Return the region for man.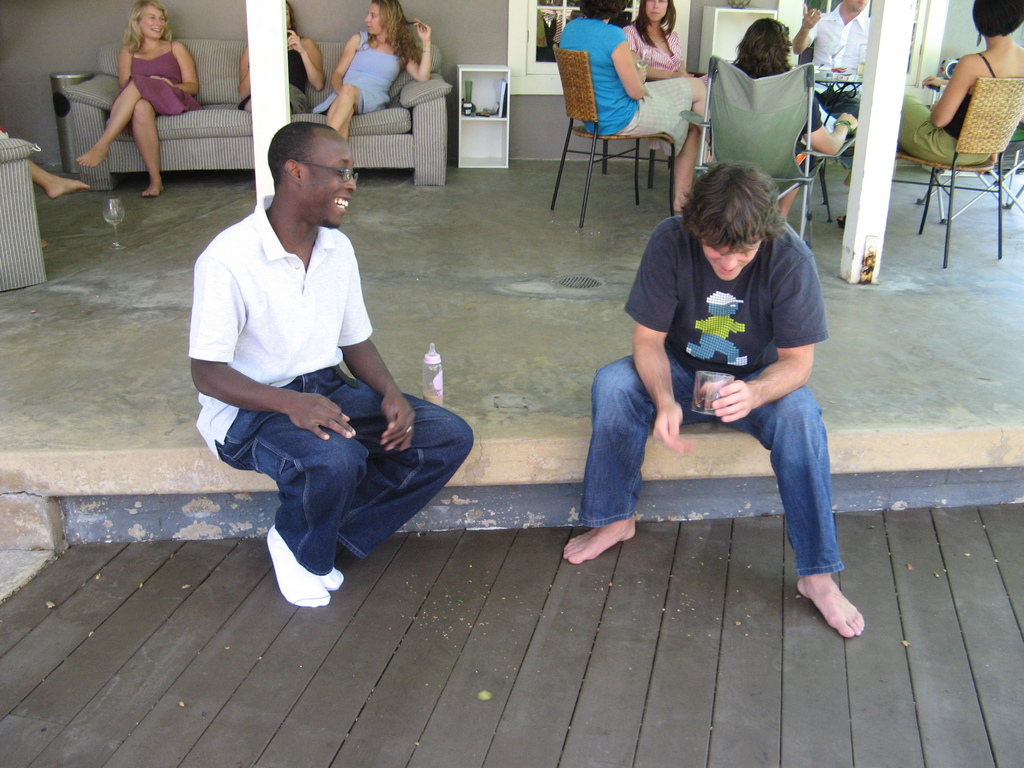
788, 0, 867, 119.
